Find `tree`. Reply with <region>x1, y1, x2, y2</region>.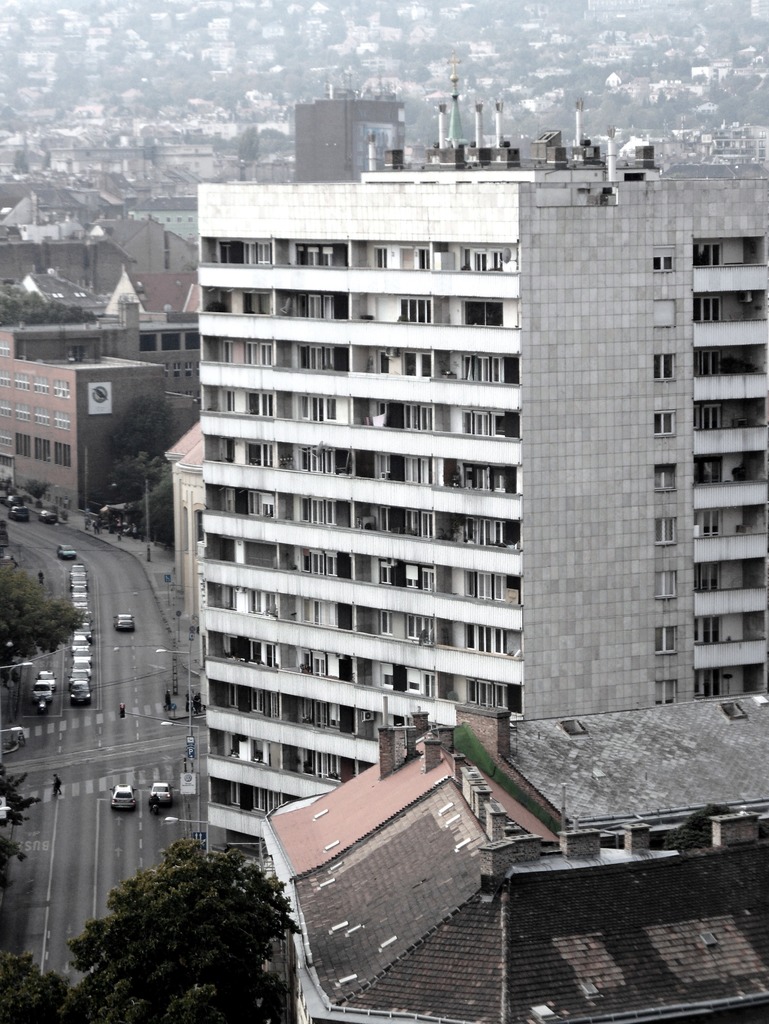
<region>67, 836, 304, 1023</region>.
